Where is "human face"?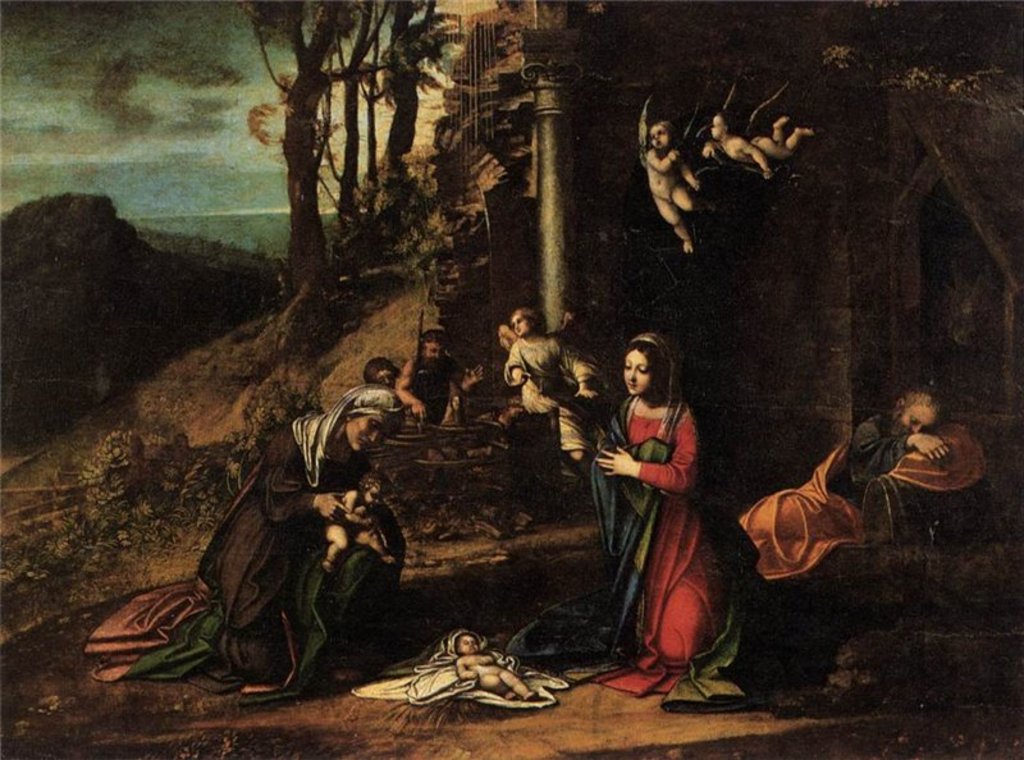
box=[374, 368, 394, 389].
